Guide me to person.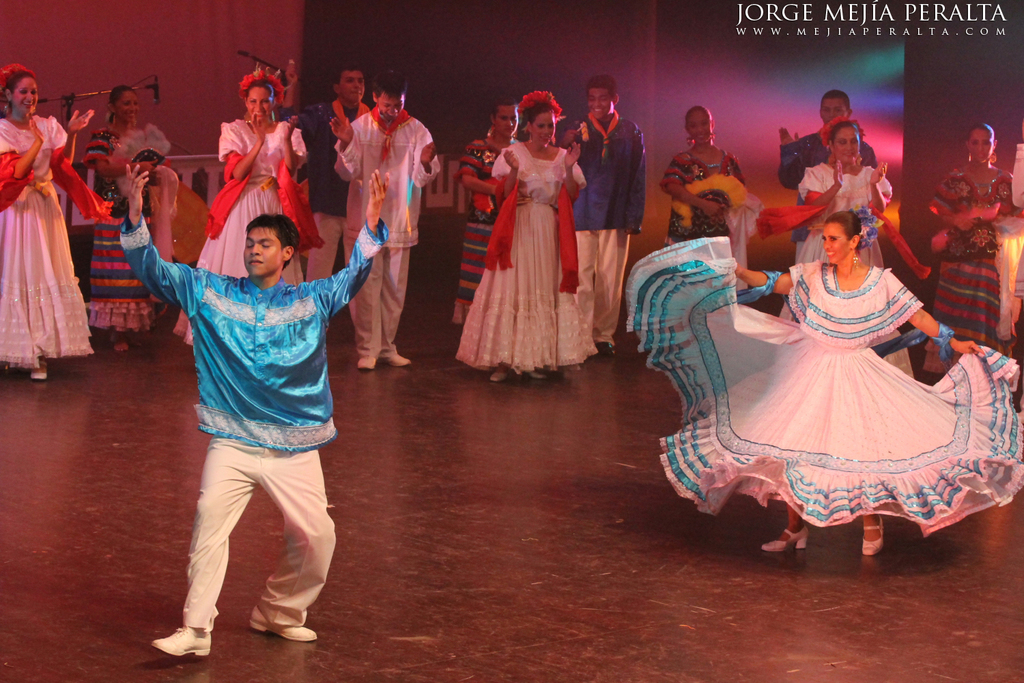
Guidance: box=[658, 103, 746, 242].
